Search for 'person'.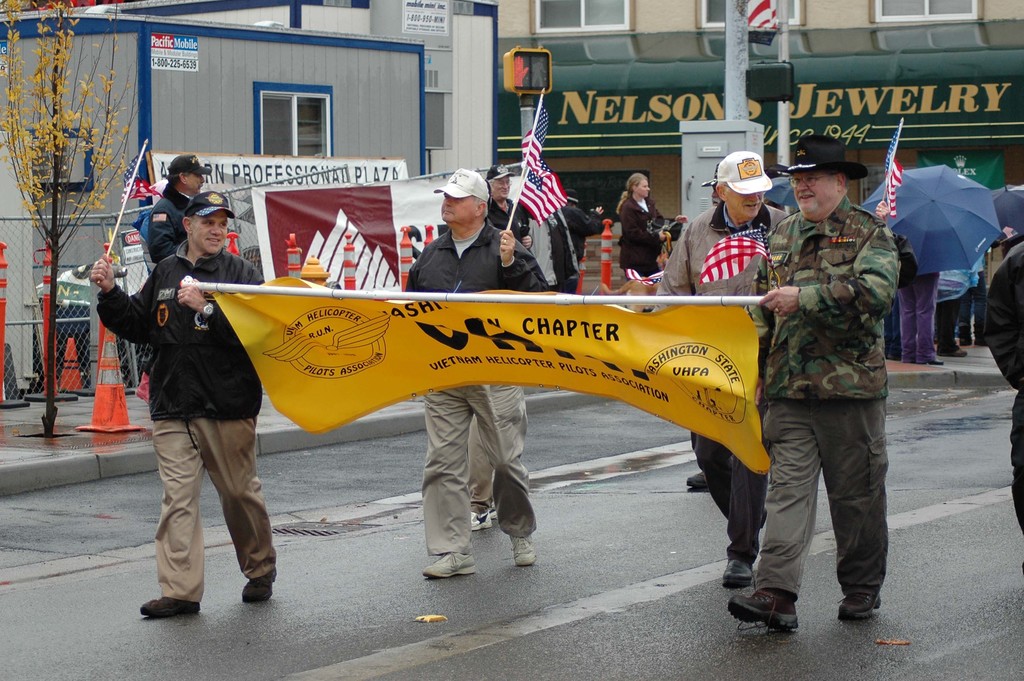
Found at left=556, top=189, right=601, bottom=297.
